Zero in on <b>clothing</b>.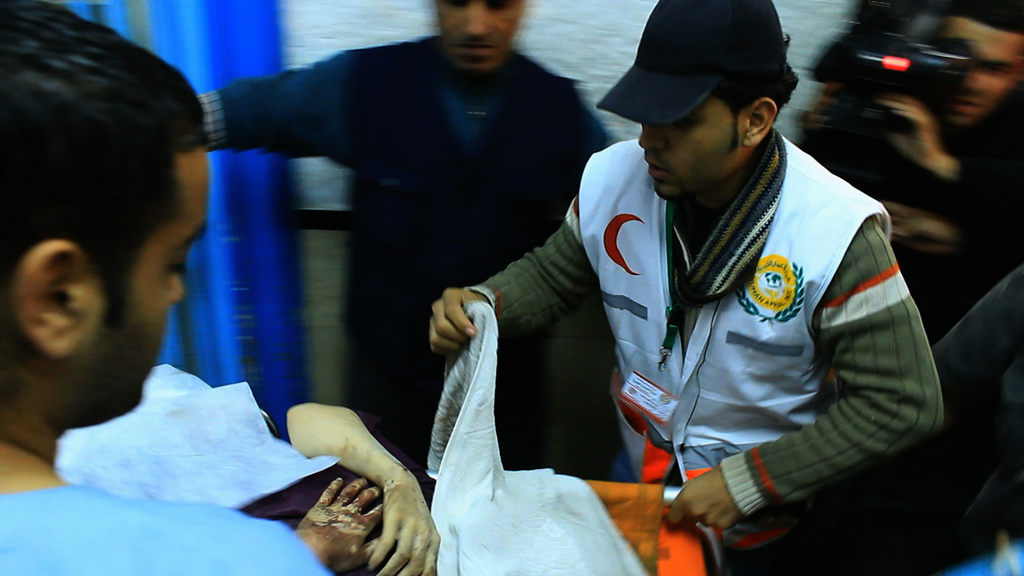
Zeroed in: 260:404:292:445.
